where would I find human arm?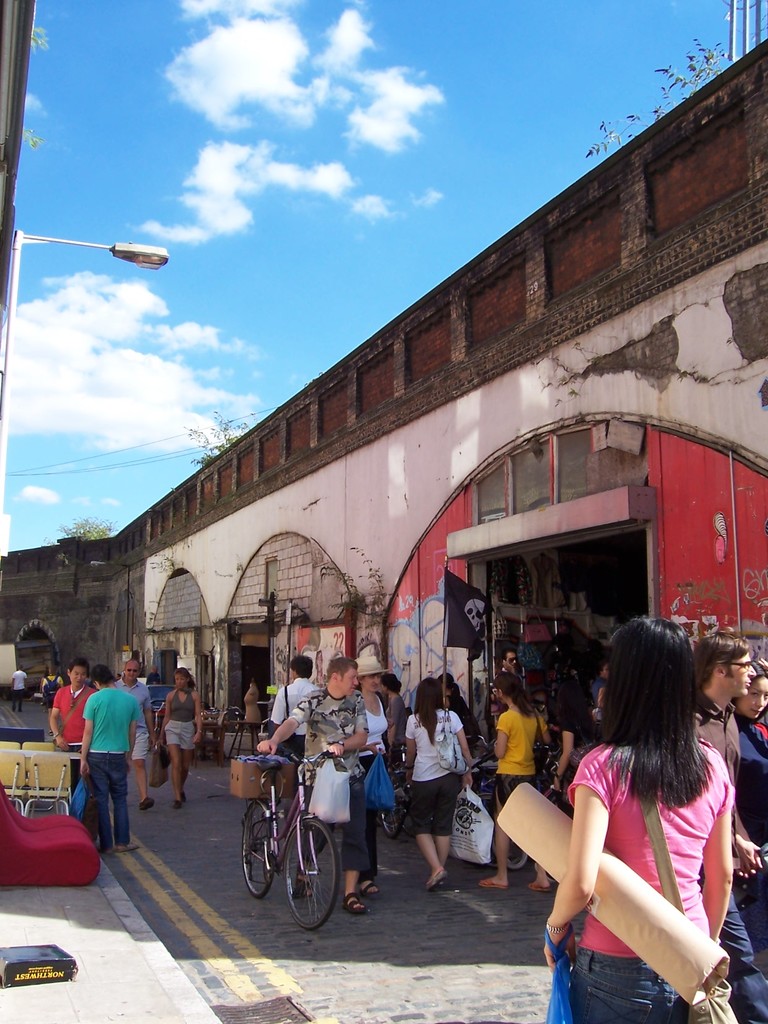
At 698:753:737:941.
